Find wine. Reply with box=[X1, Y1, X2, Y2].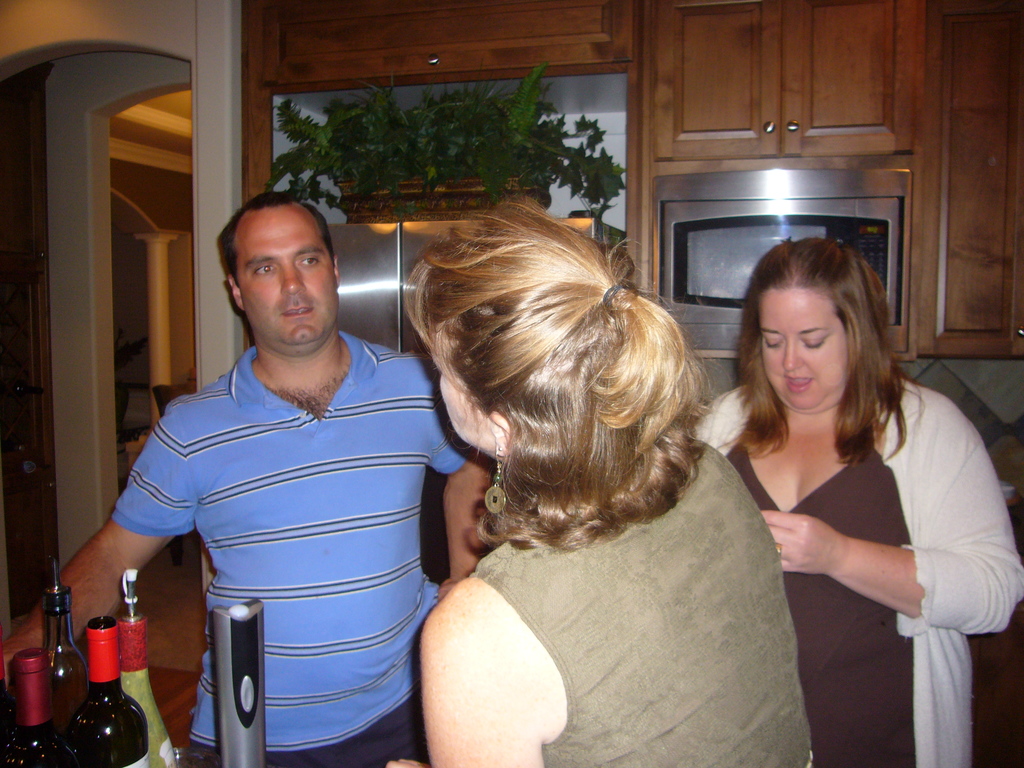
box=[36, 574, 97, 736].
